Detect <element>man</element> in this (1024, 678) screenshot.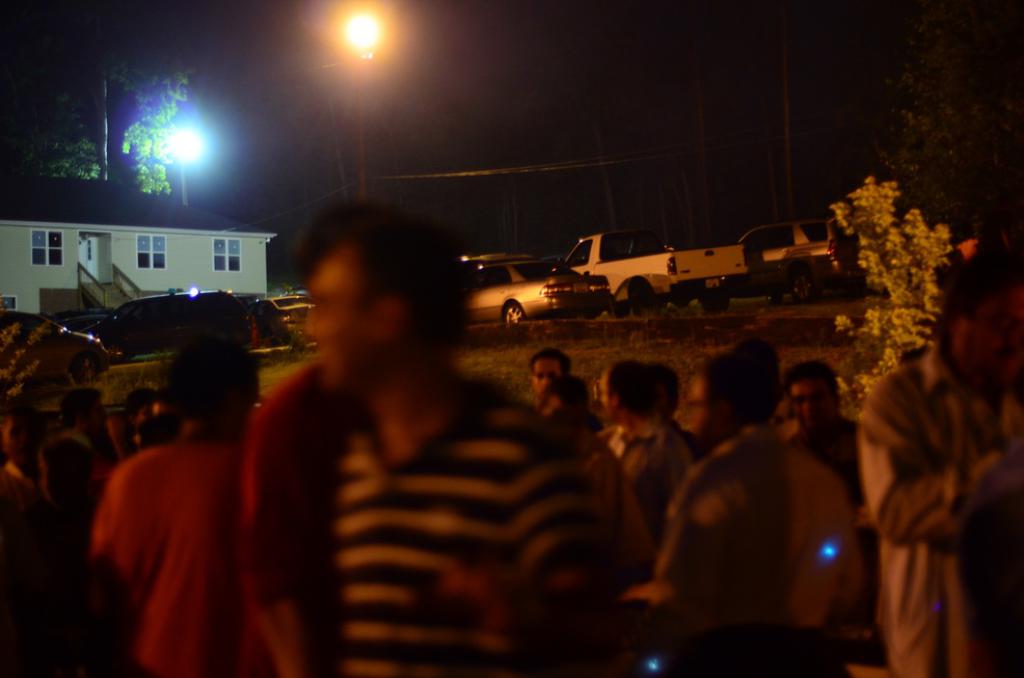
Detection: box(600, 360, 690, 495).
